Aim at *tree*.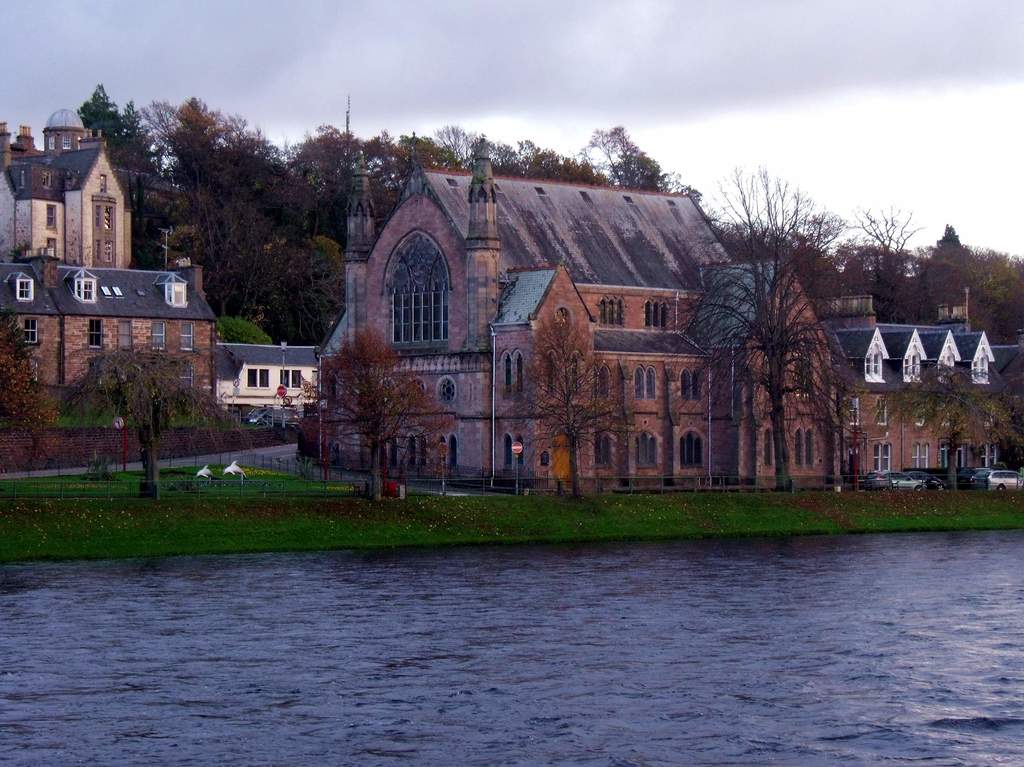
Aimed at l=678, t=157, r=905, b=487.
